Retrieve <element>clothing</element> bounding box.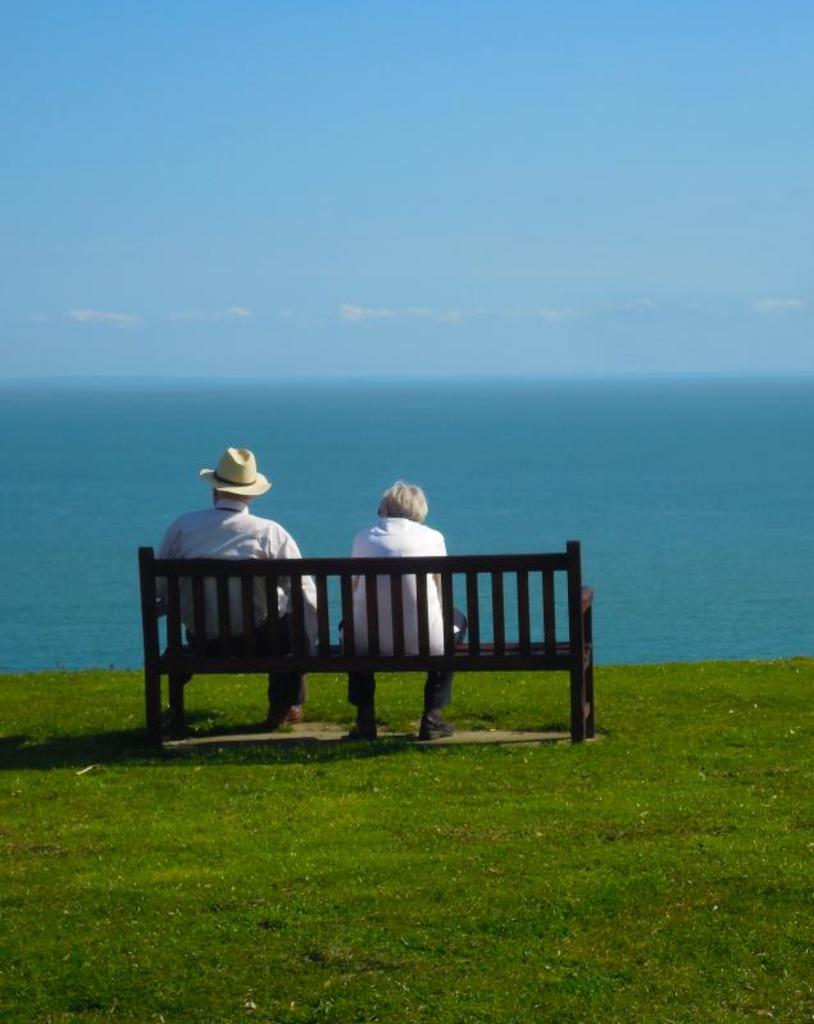
Bounding box: 344:515:454:656.
